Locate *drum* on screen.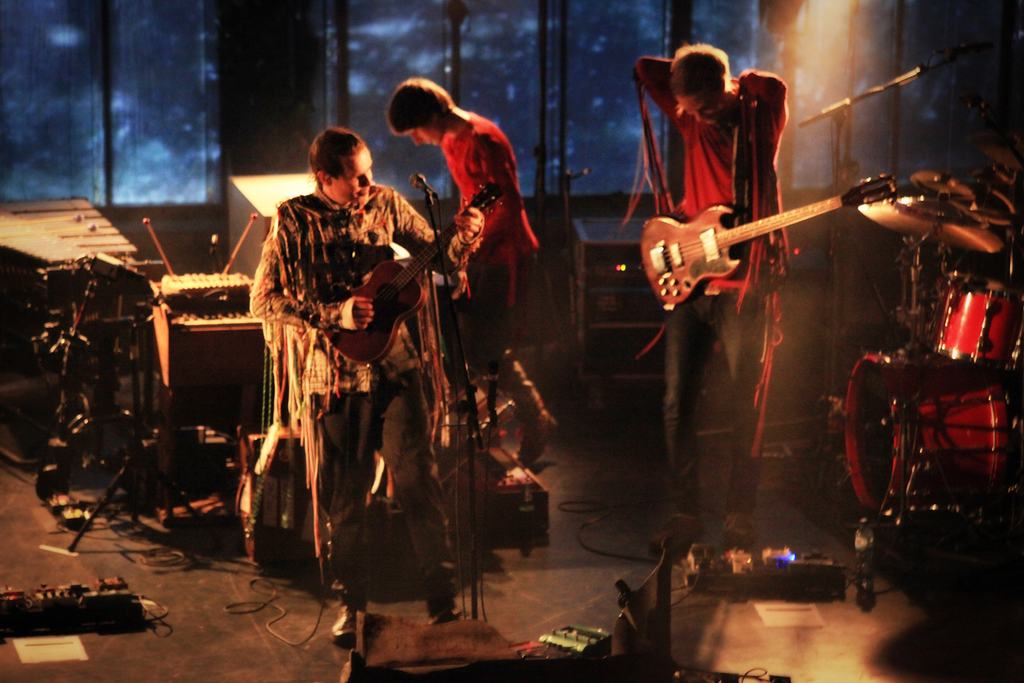
On screen at region(935, 271, 1023, 372).
